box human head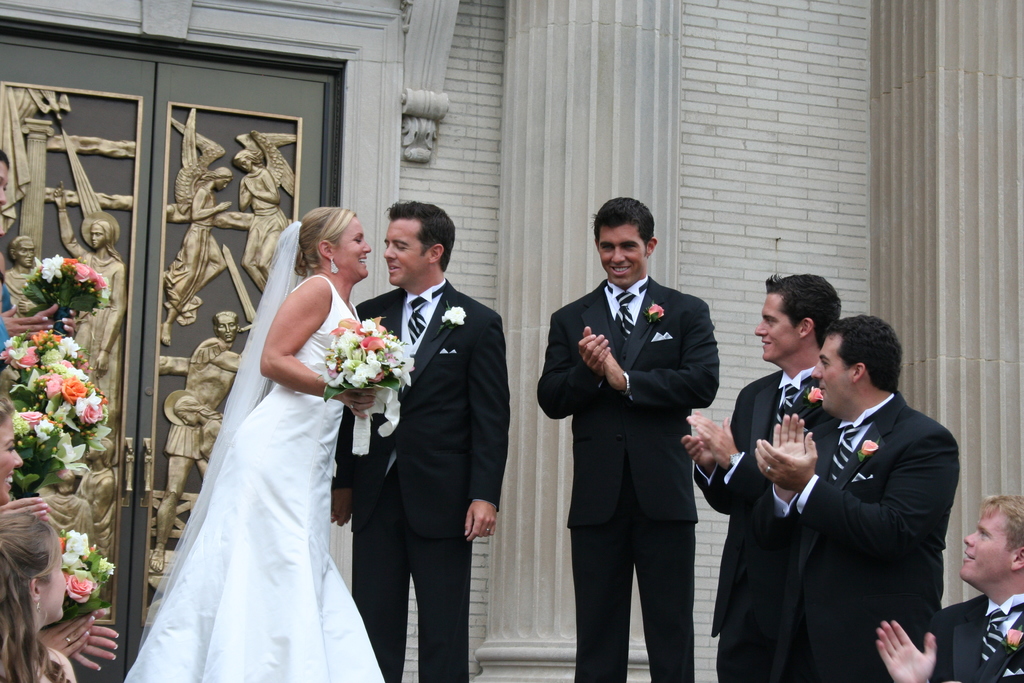
(x1=8, y1=237, x2=37, y2=268)
